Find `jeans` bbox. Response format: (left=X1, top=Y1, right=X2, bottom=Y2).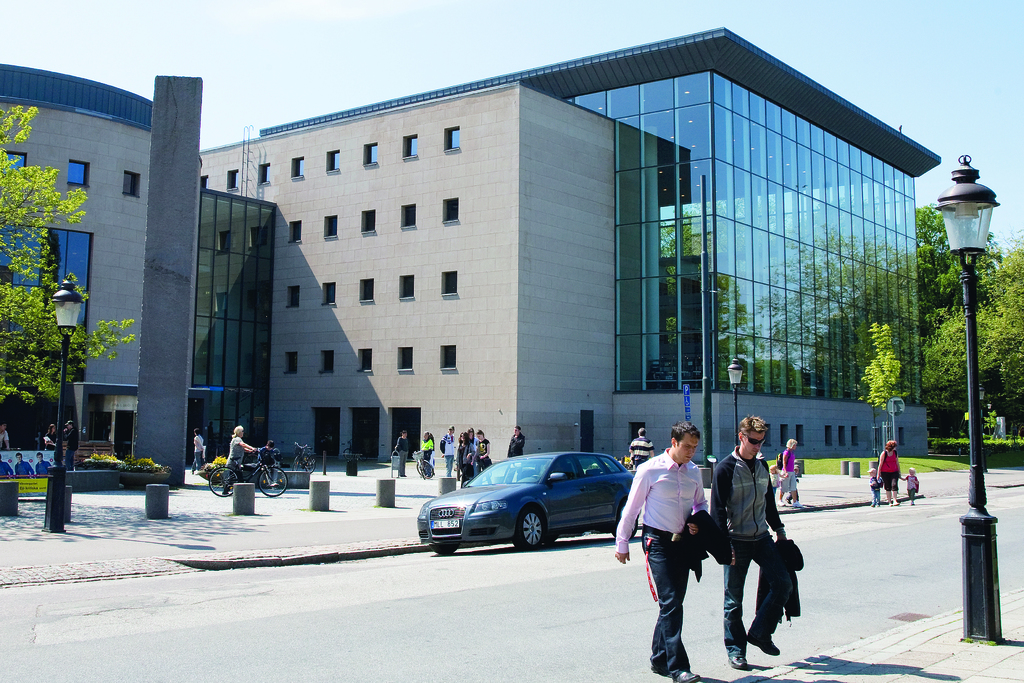
(left=637, top=531, right=700, bottom=658).
